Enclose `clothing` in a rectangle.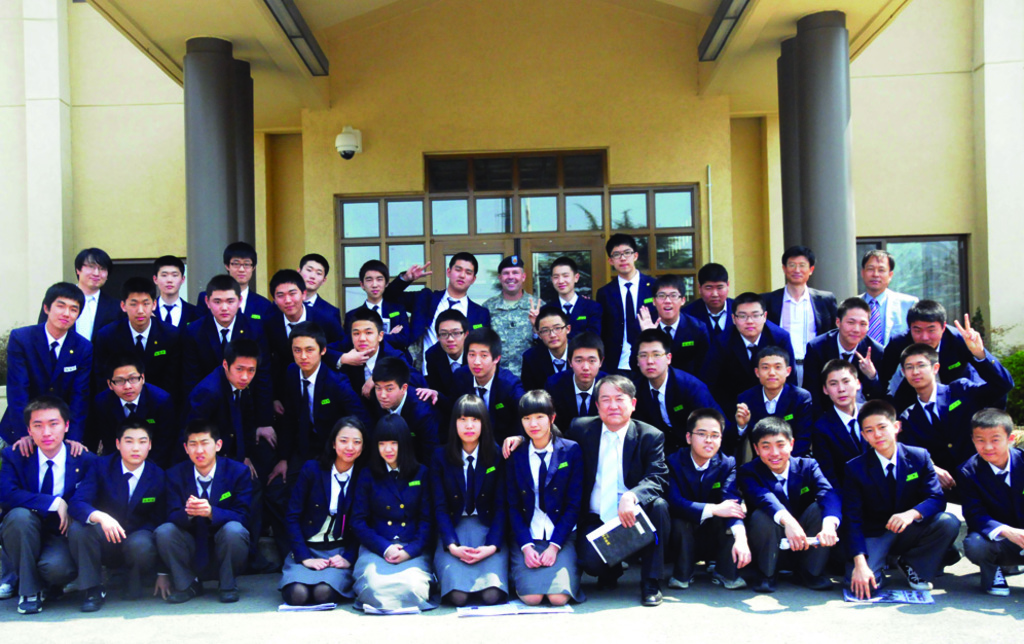
261/306/321/346.
